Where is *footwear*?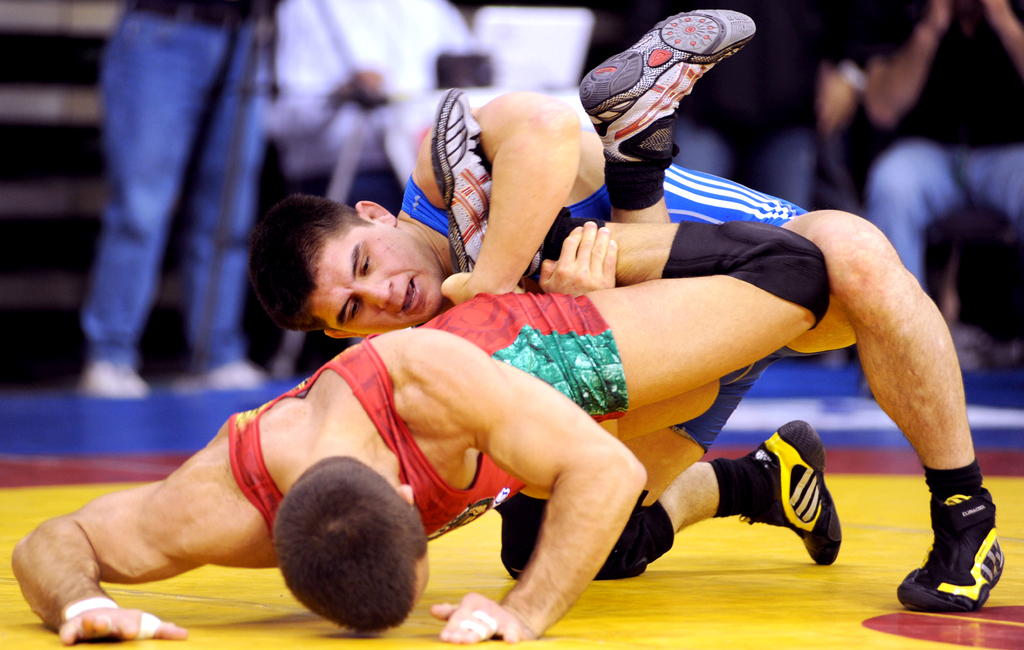
[426,83,496,273].
